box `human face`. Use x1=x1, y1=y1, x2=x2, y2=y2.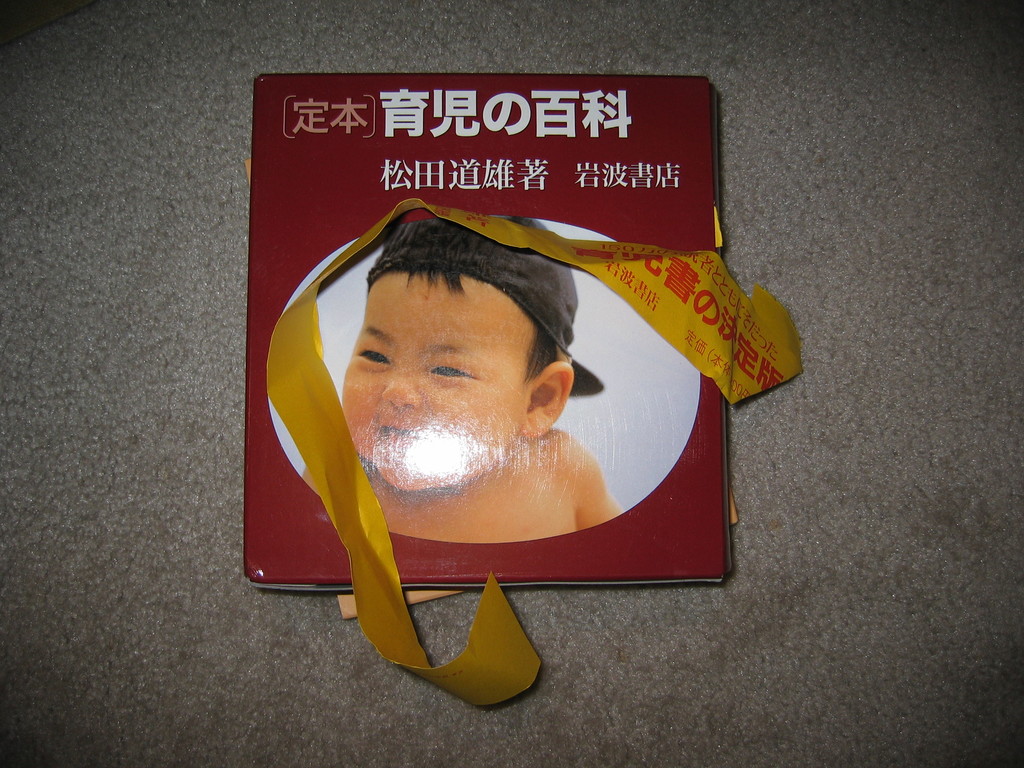
x1=341, y1=271, x2=534, y2=491.
